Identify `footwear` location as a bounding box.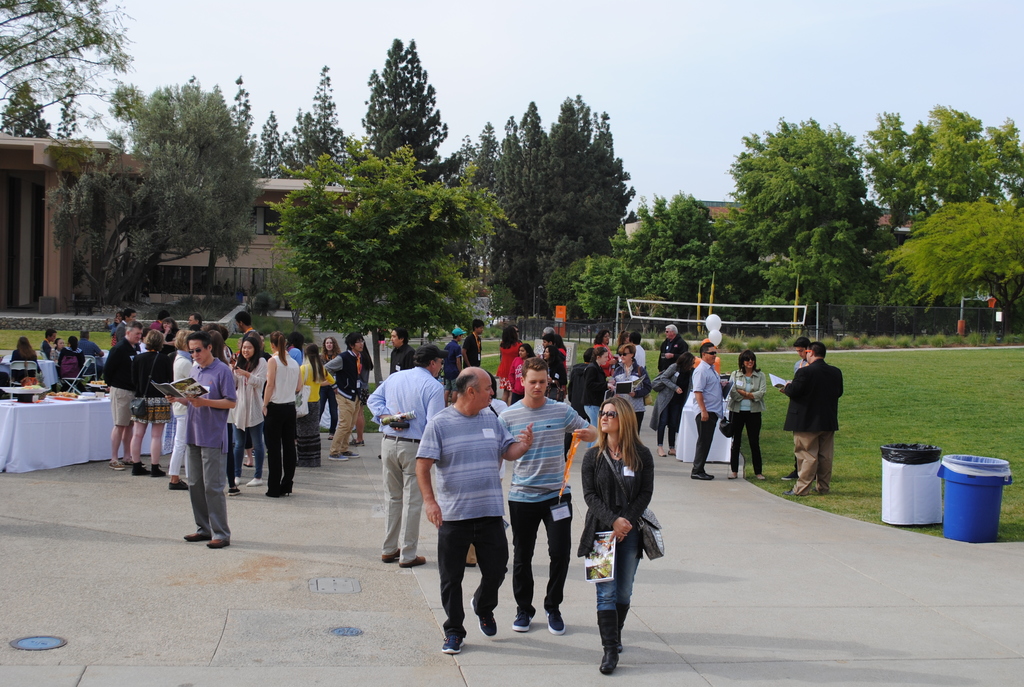
(x1=328, y1=450, x2=360, y2=462).
